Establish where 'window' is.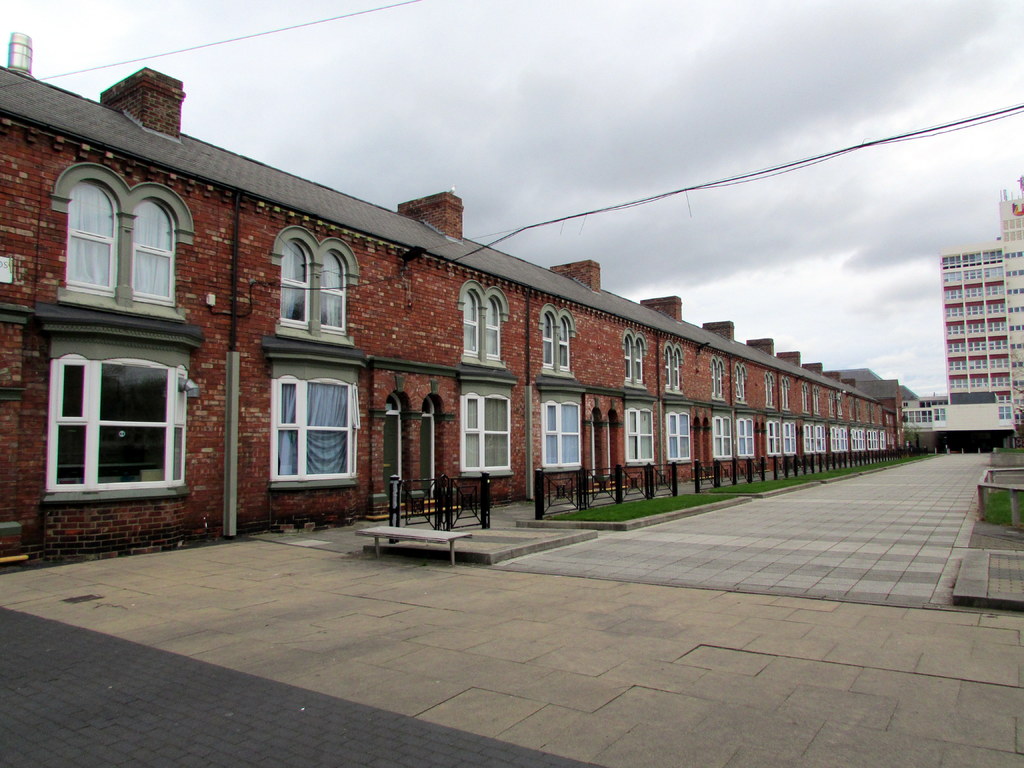
Established at [x1=463, y1=287, x2=483, y2=360].
